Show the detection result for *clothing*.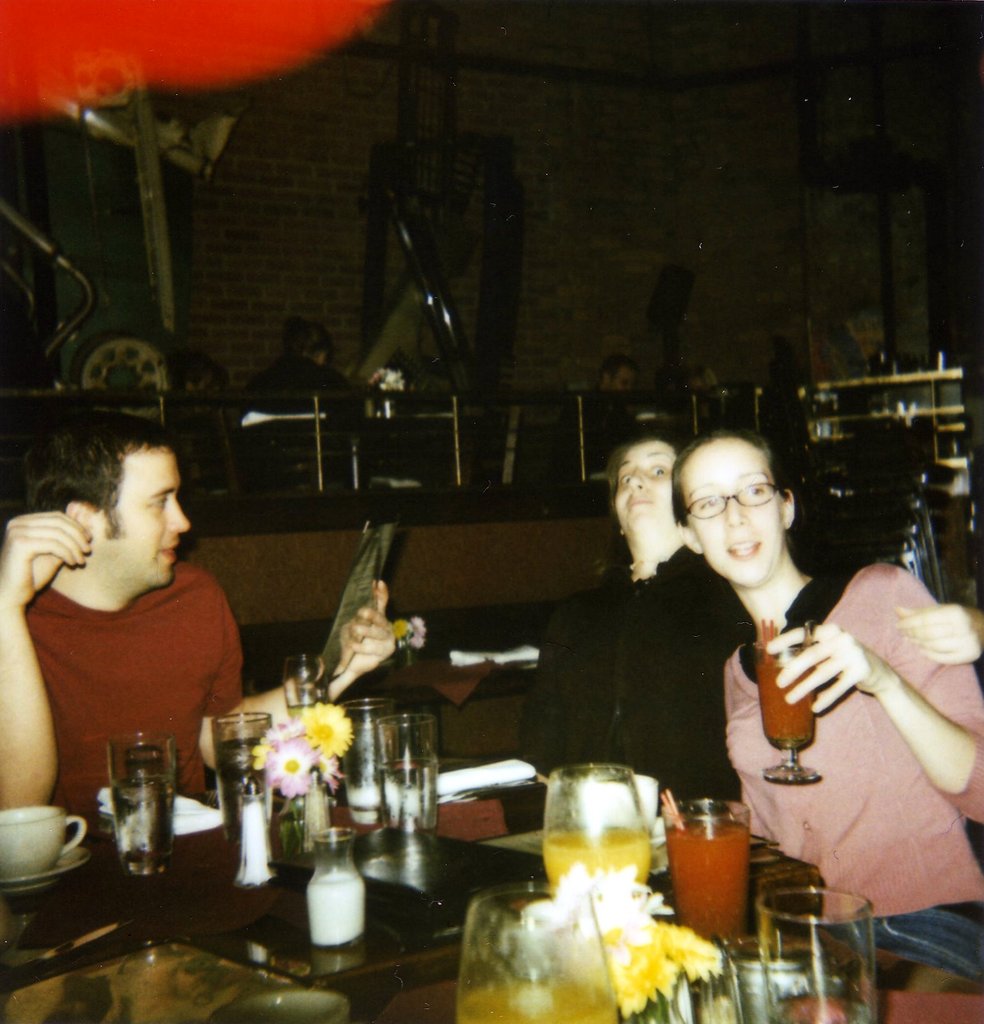
(525, 557, 753, 765).
